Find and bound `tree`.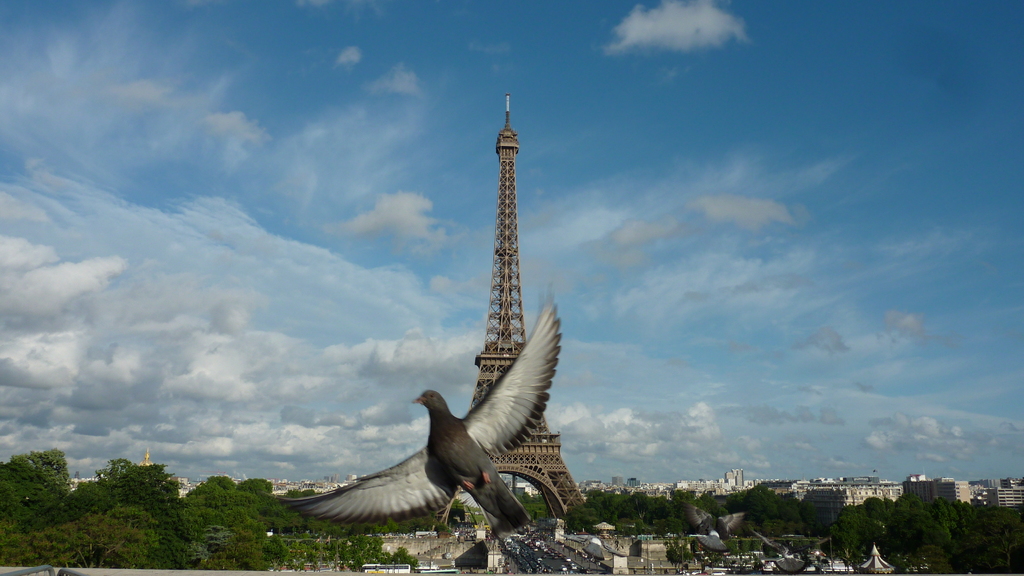
Bound: locate(573, 490, 661, 522).
